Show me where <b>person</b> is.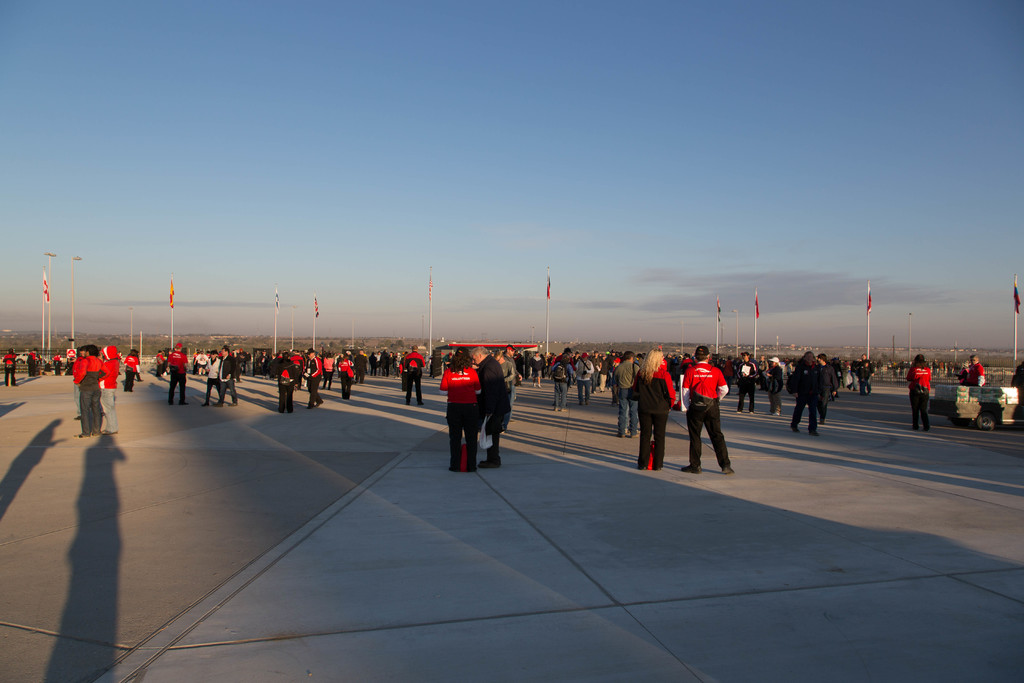
<b>person</b> is at bbox(679, 342, 741, 479).
